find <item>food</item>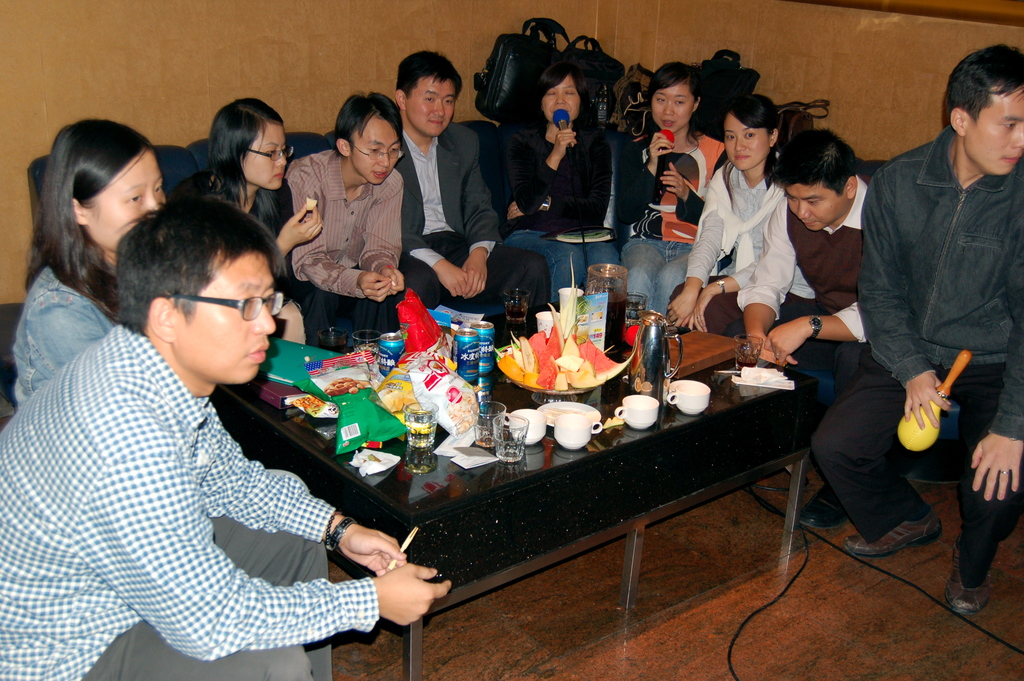
381:375:435:418
